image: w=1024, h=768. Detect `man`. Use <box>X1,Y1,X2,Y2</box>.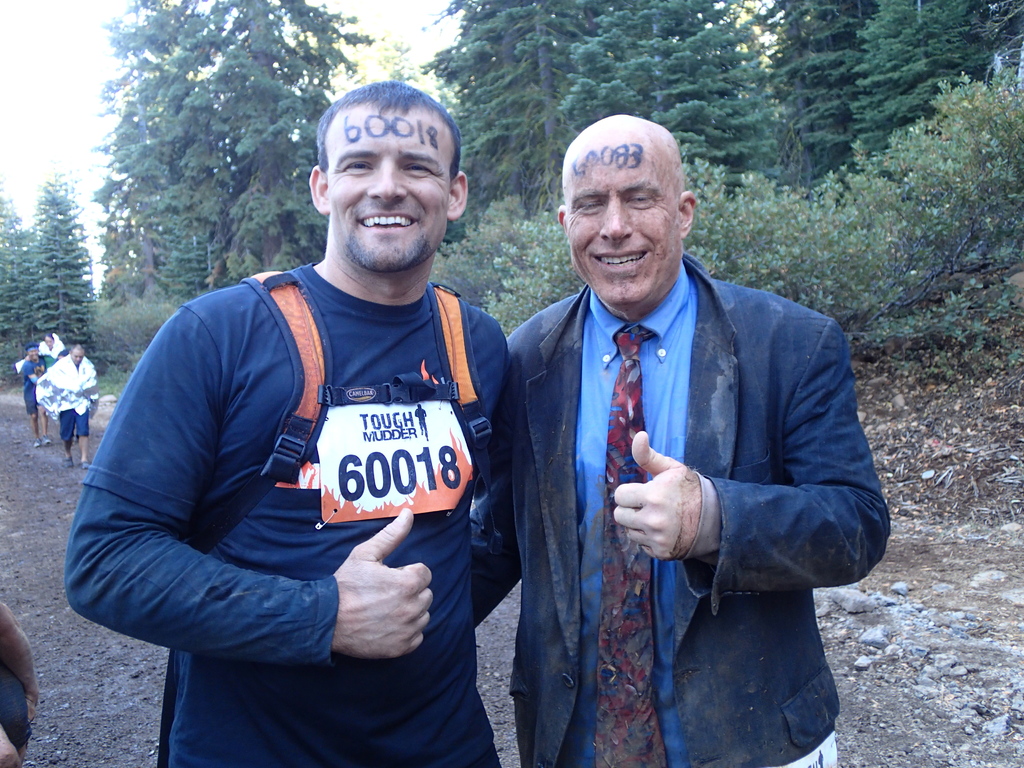
<box>88,99,539,747</box>.
